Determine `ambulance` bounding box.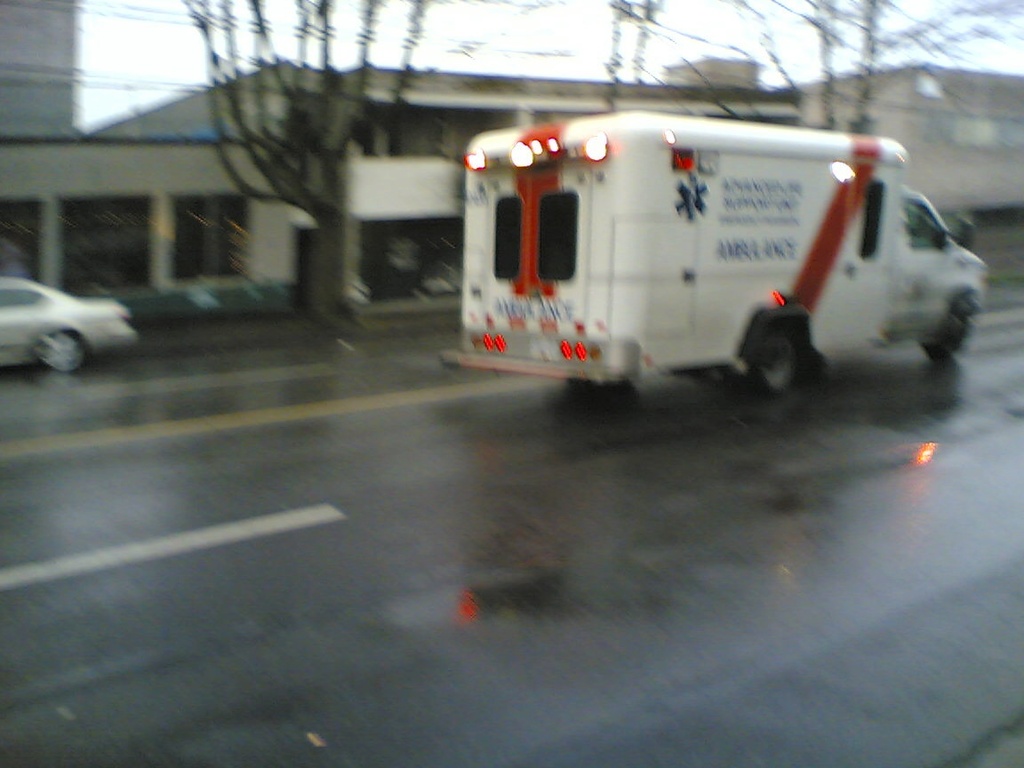
Determined: BBox(442, 112, 992, 402).
